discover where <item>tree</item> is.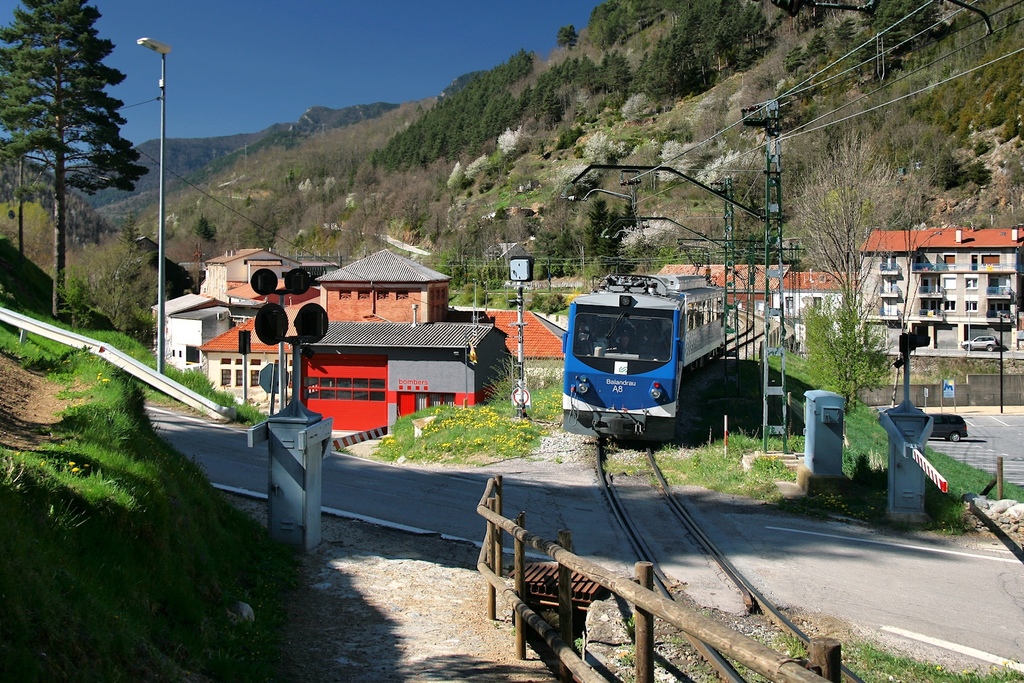
Discovered at x1=195 y1=213 x2=216 y2=242.
